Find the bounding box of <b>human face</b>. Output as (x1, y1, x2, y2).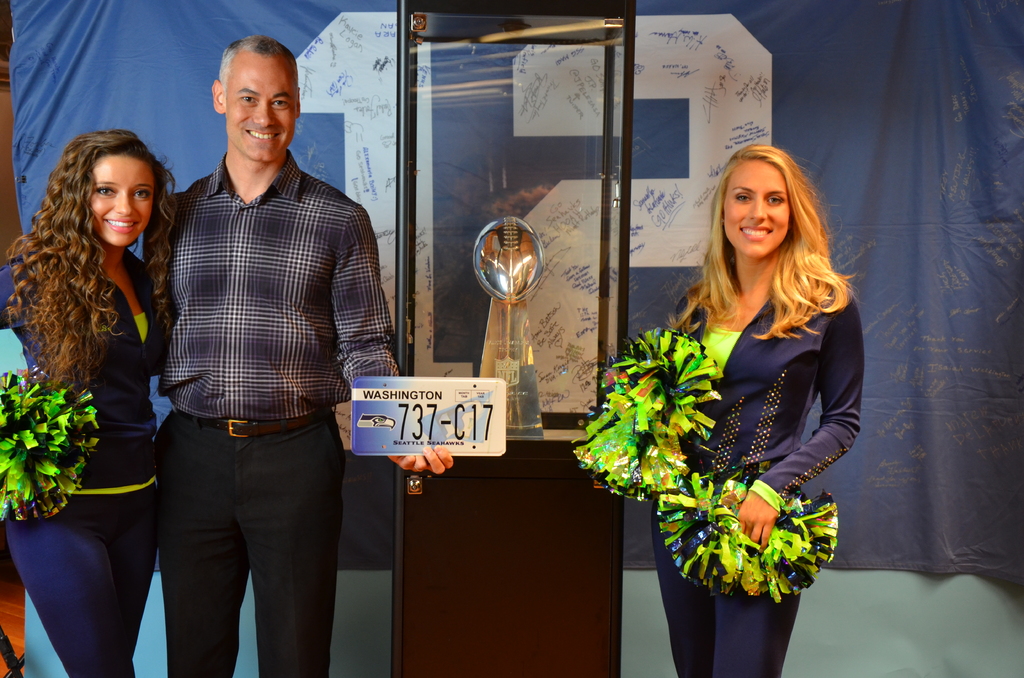
(225, 54, 295, 163).
